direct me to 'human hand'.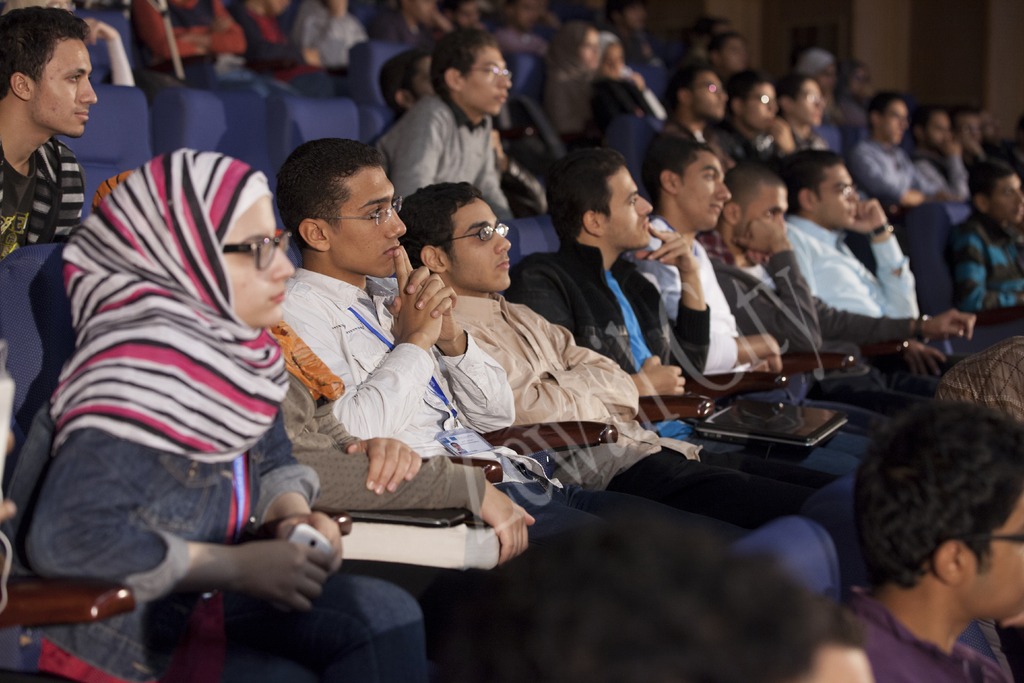
Direction: [left=898, top=338, right=945, bottom=384].
